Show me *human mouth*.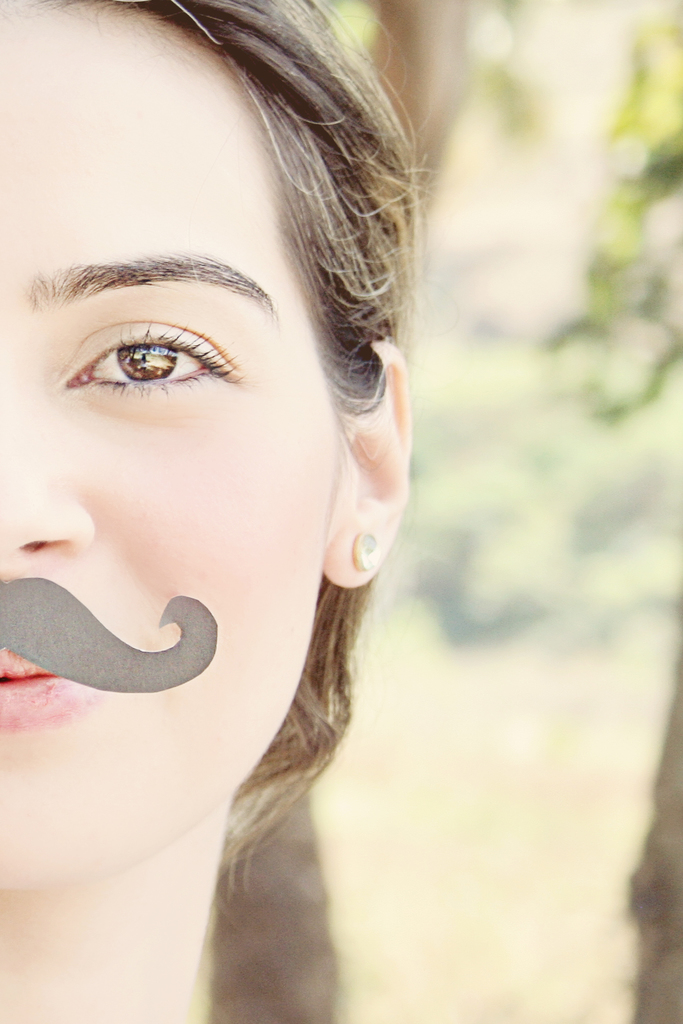
*human mouth* is here: [0, 646, 101, 732].
